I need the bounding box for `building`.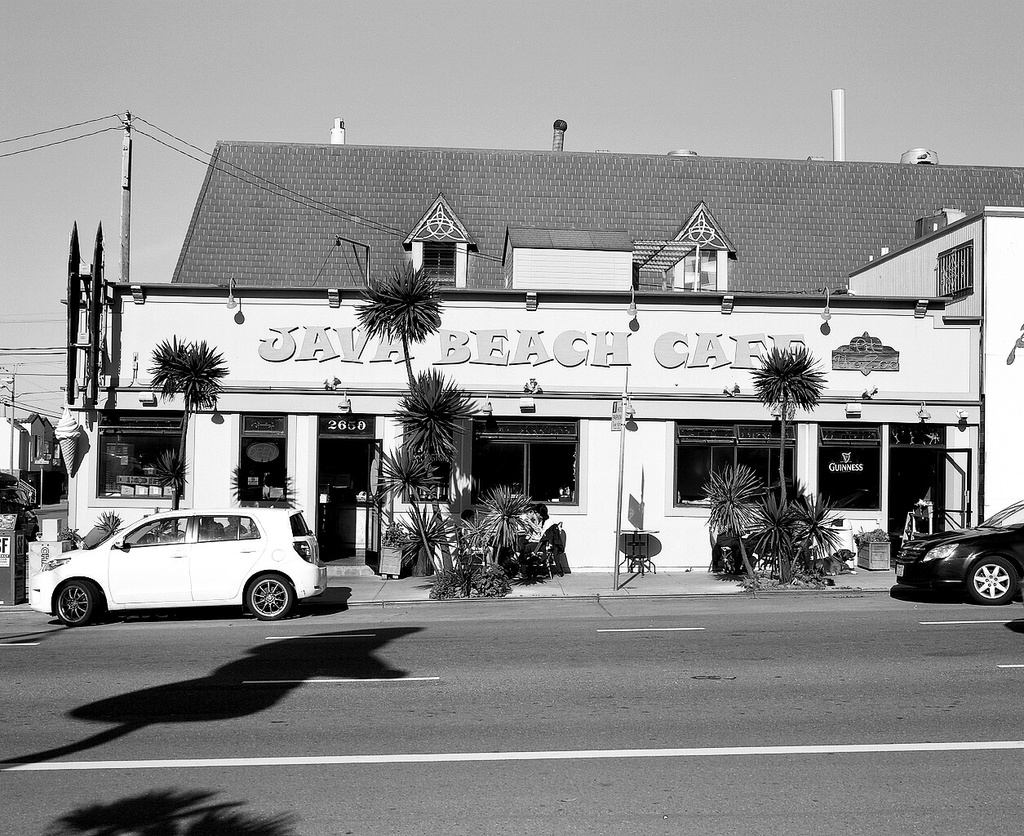
Here it is: 74/137/1023/571.
